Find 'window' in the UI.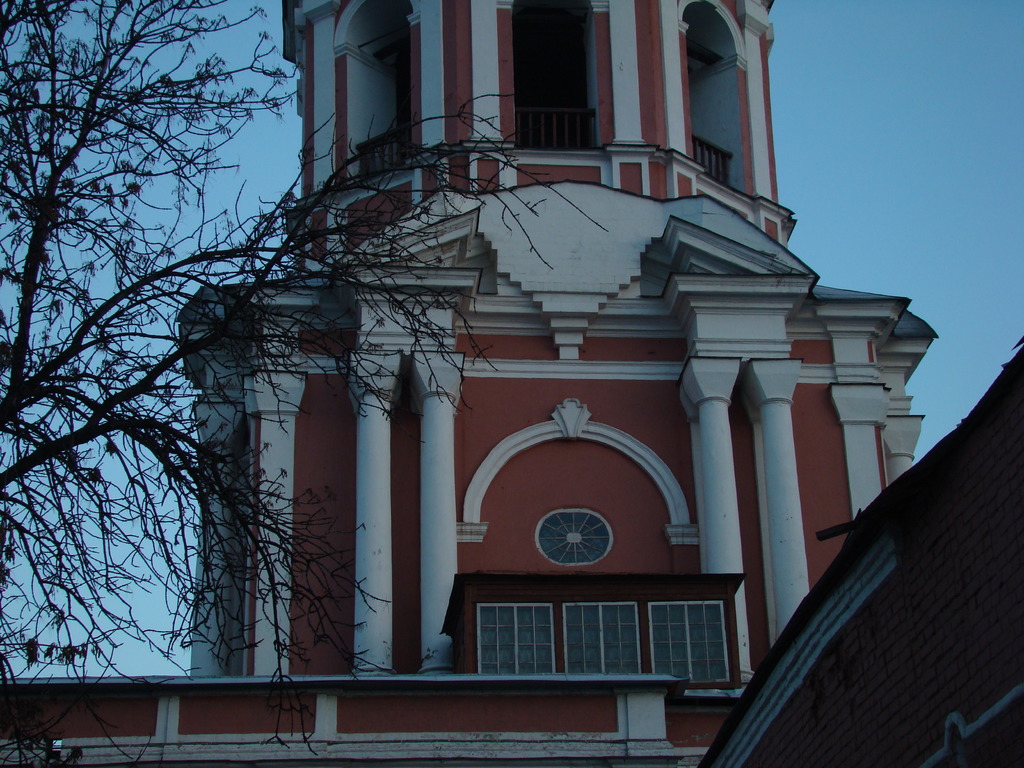
UI element at 535,512,612,566.
